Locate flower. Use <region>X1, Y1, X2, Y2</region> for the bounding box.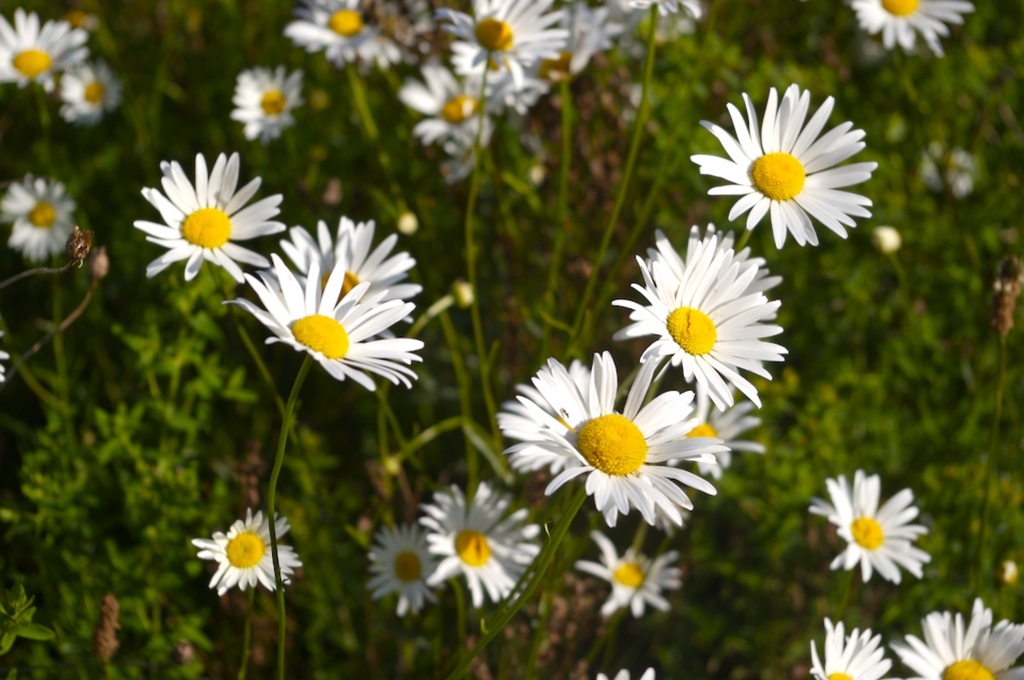
<region>807, 620, 889, 679</region>.
